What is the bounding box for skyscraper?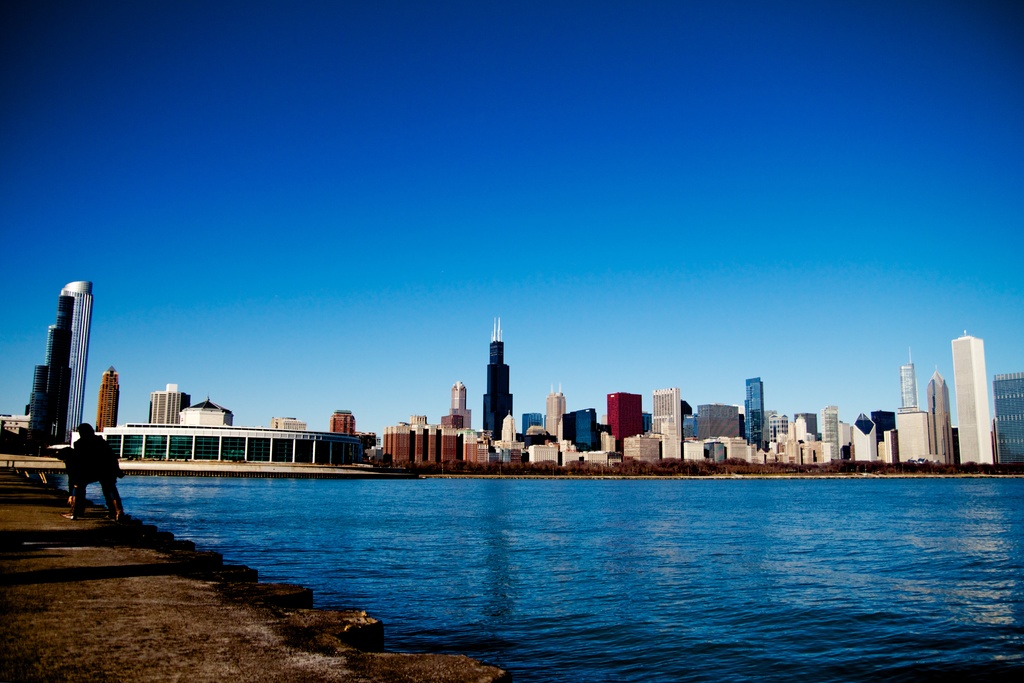
bbox(926, 367, 952, 463).
